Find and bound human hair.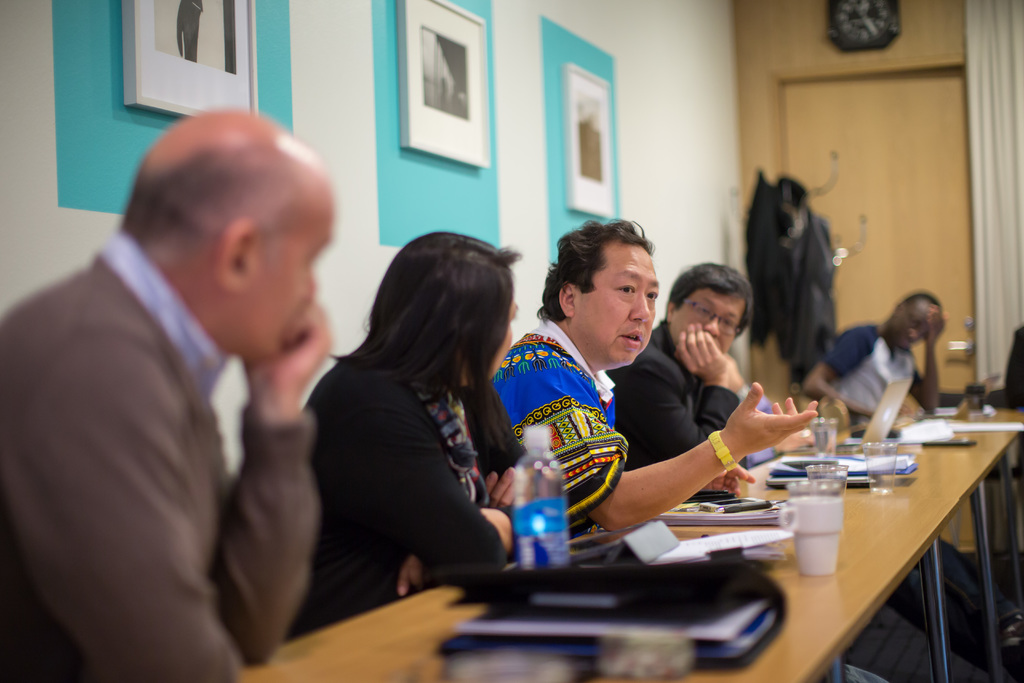
Bound: [left=901, top=292, right=945, bottom=311].
